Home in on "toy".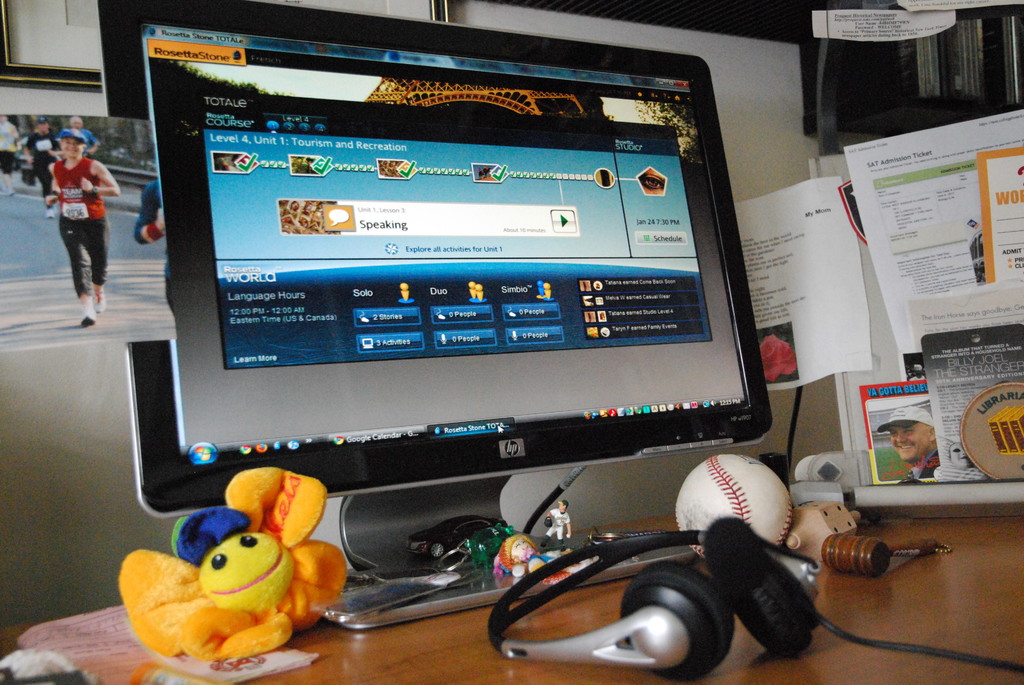
Homed in at [464,522,514,568].
